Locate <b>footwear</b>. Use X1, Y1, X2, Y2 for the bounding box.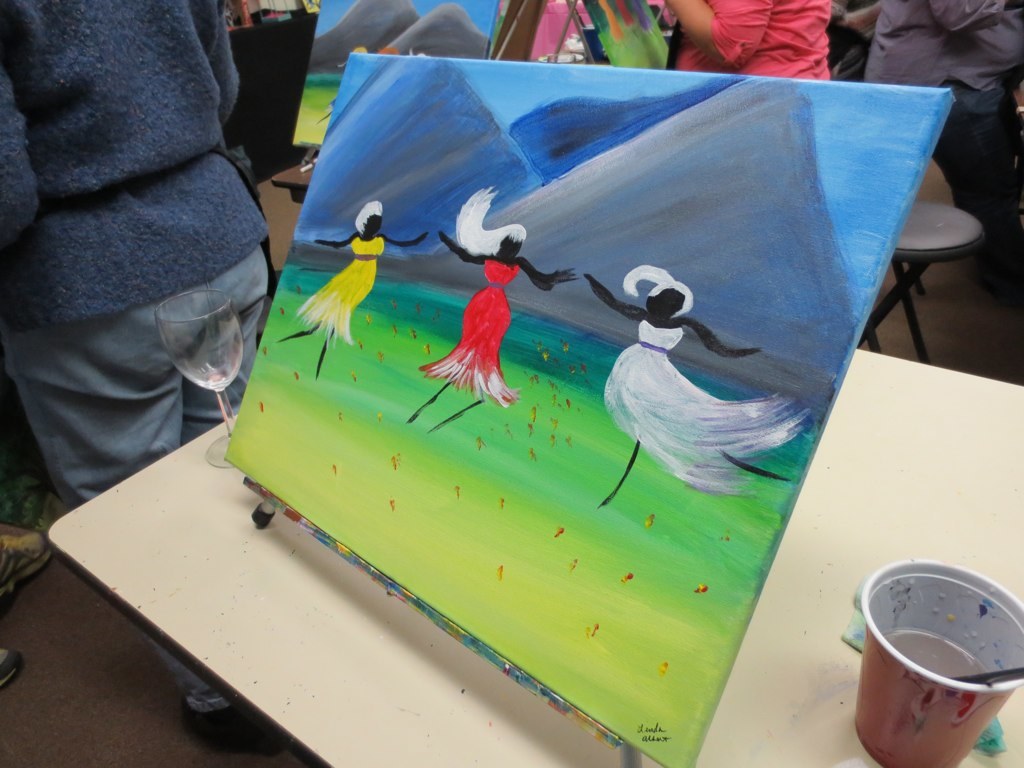
0, 640, 26, 696.
